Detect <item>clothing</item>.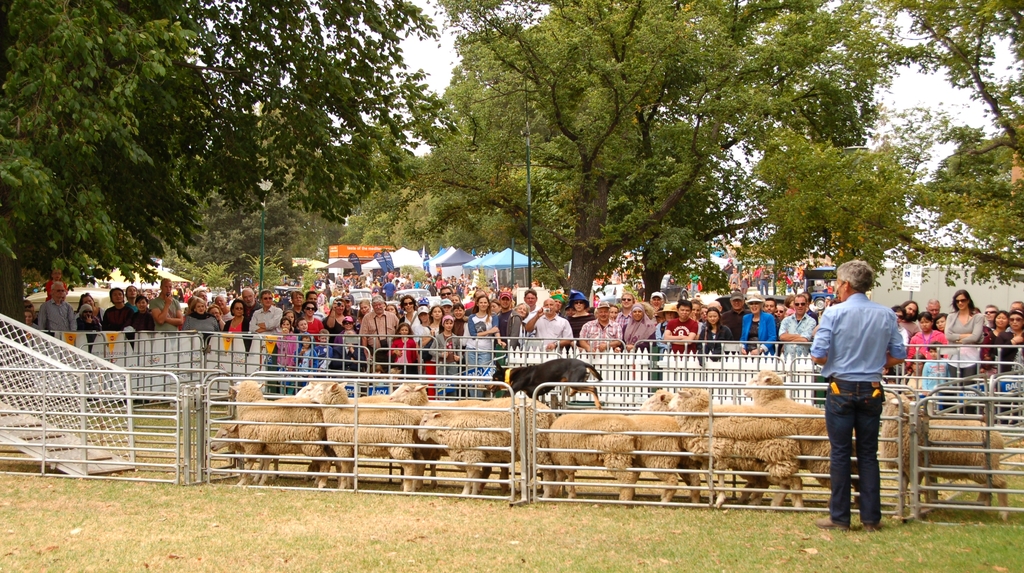
Detected at BBox(519, 303, 586, 343).
